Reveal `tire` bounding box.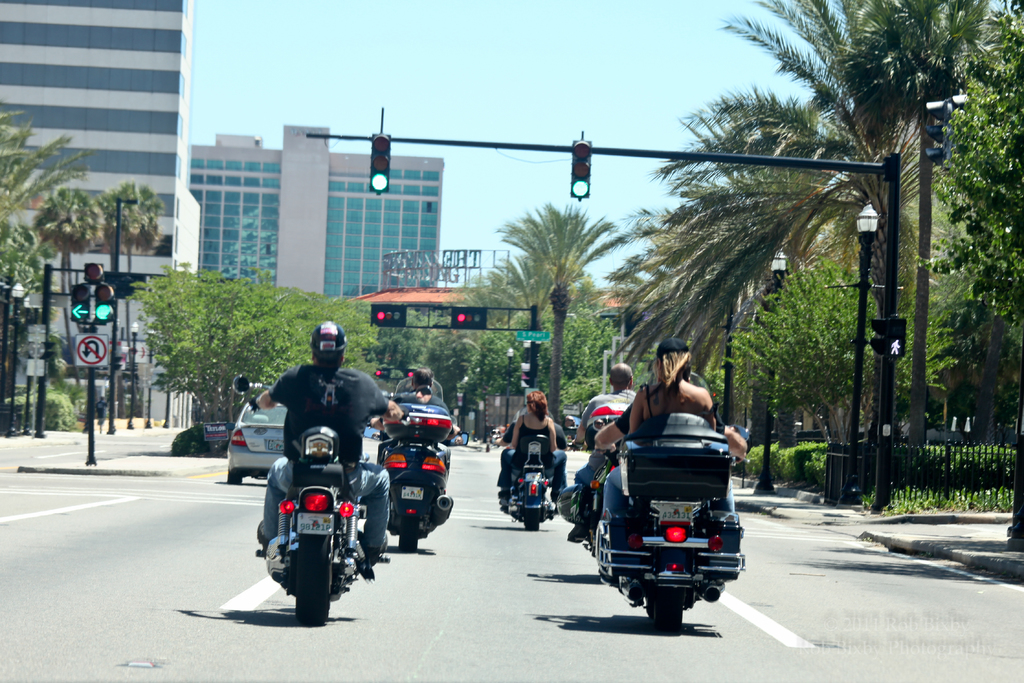
Revealed: 294,551,330,625.
